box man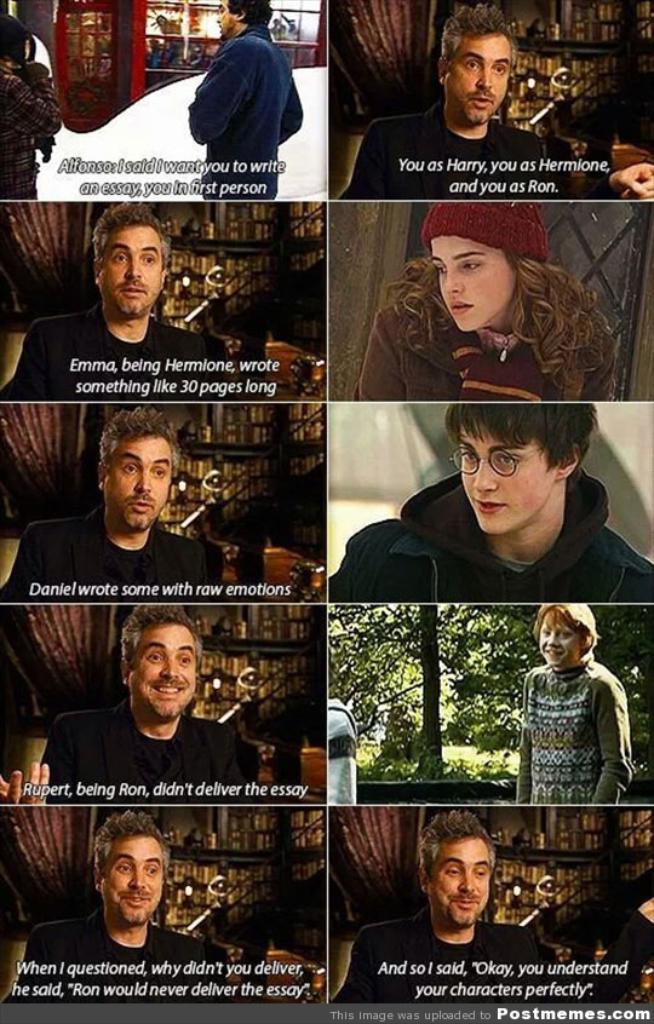
{"x1": 0, "y1": 609, "x2": 270, "y2": 807}
